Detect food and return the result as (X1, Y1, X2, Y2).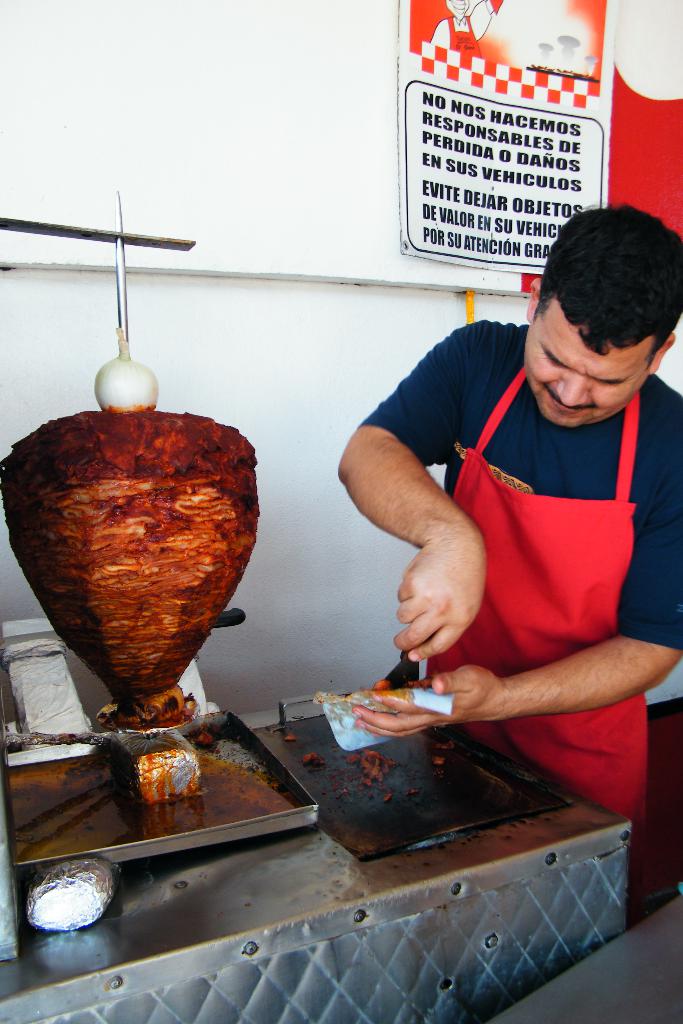
(408, 785, 418, 794).
